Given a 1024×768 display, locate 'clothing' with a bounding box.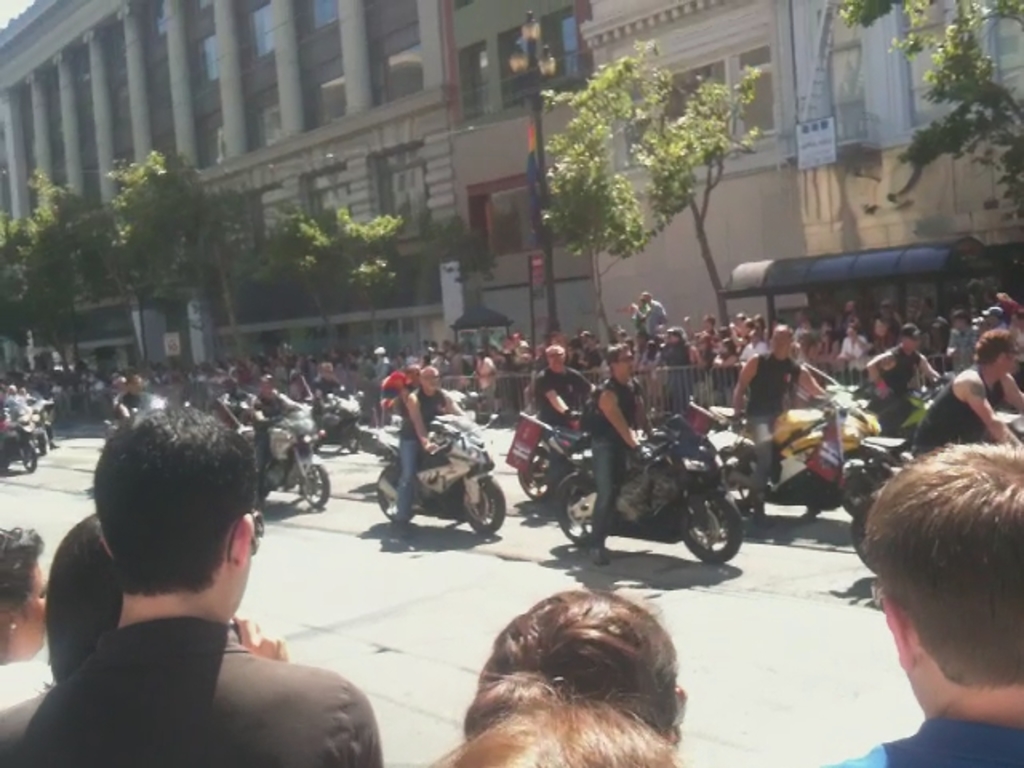
Located: x1=312, y1=378, x2=339, y2=395.
